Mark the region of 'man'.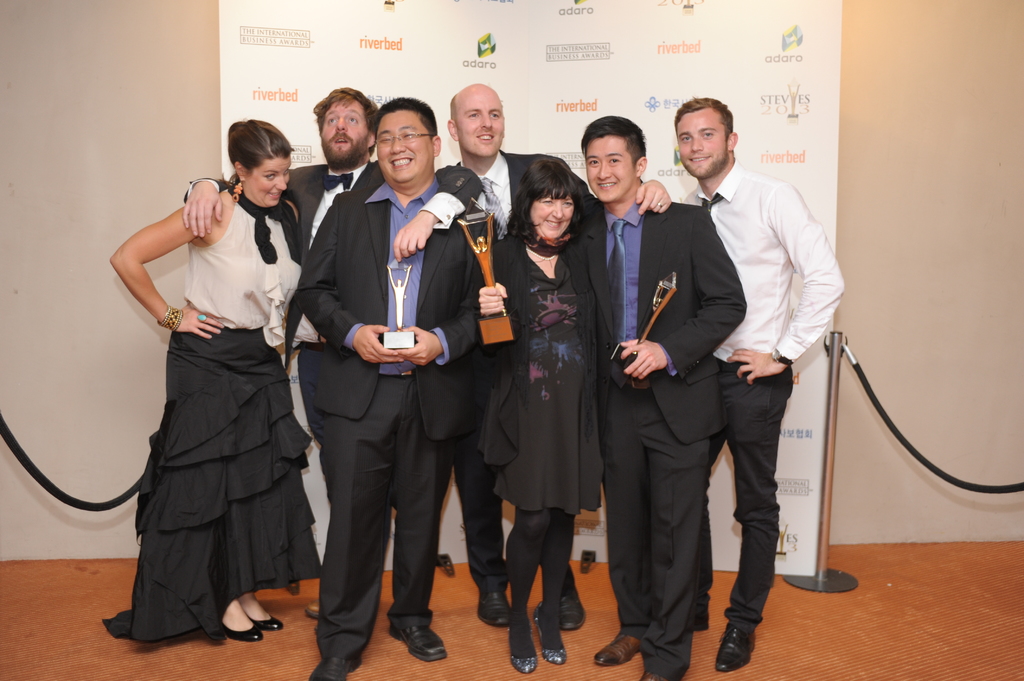
Region: x1=631 y1=101 x2=846 y2=670.
